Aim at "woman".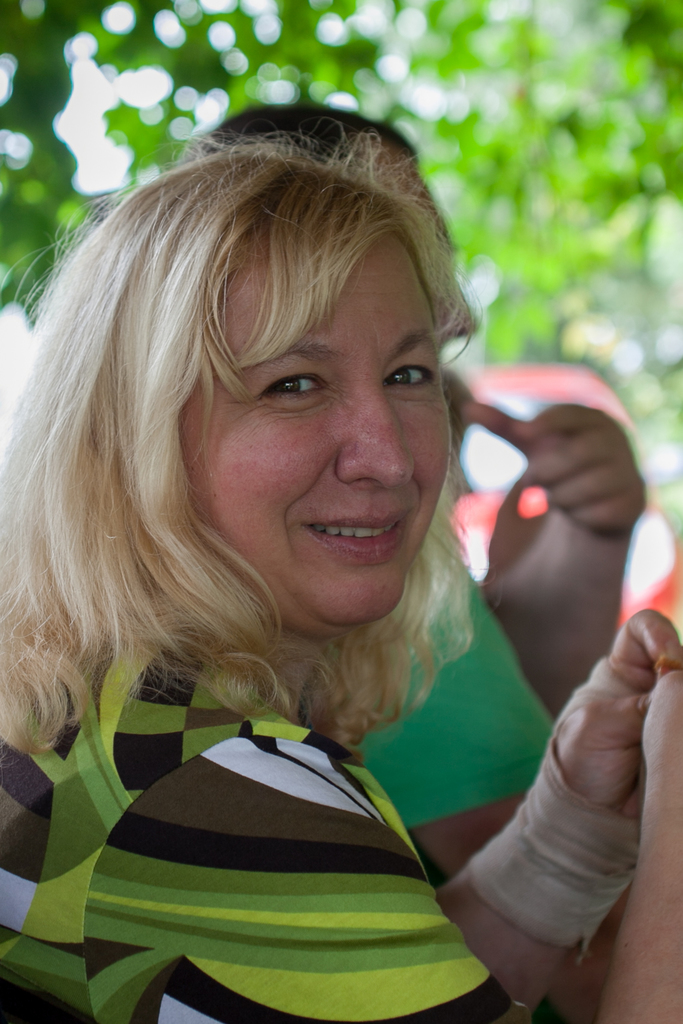
Aimed at left=0, top=59, right=682, bottom=969.
